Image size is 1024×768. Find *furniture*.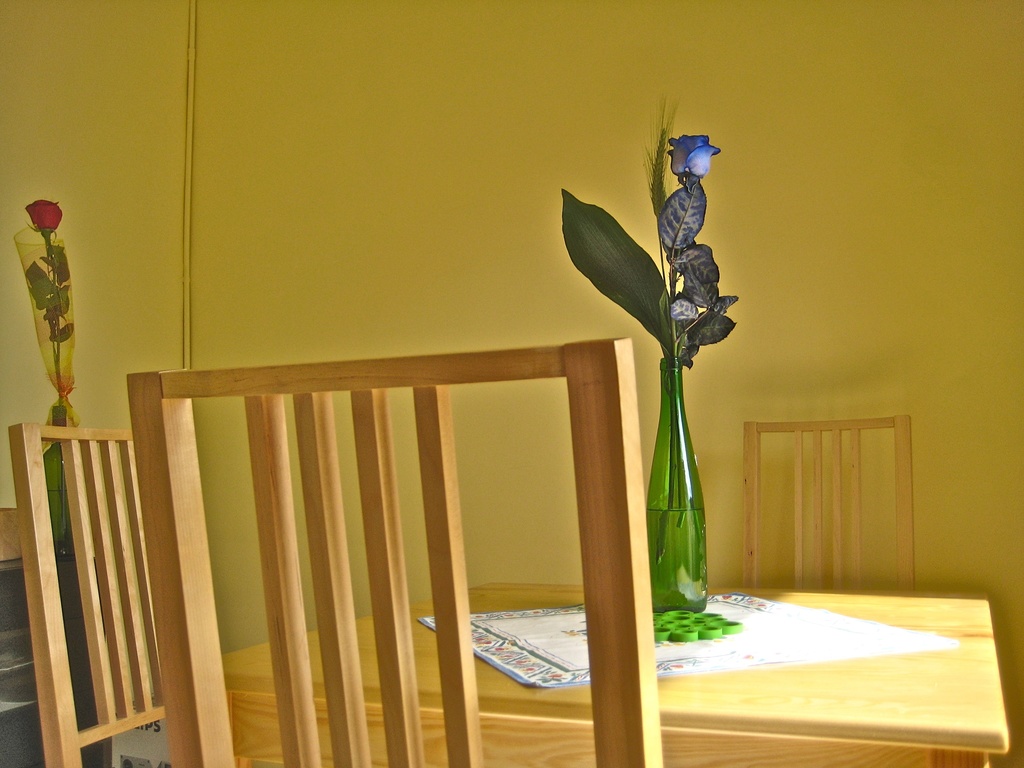
box(126, 333, 664, 767).
